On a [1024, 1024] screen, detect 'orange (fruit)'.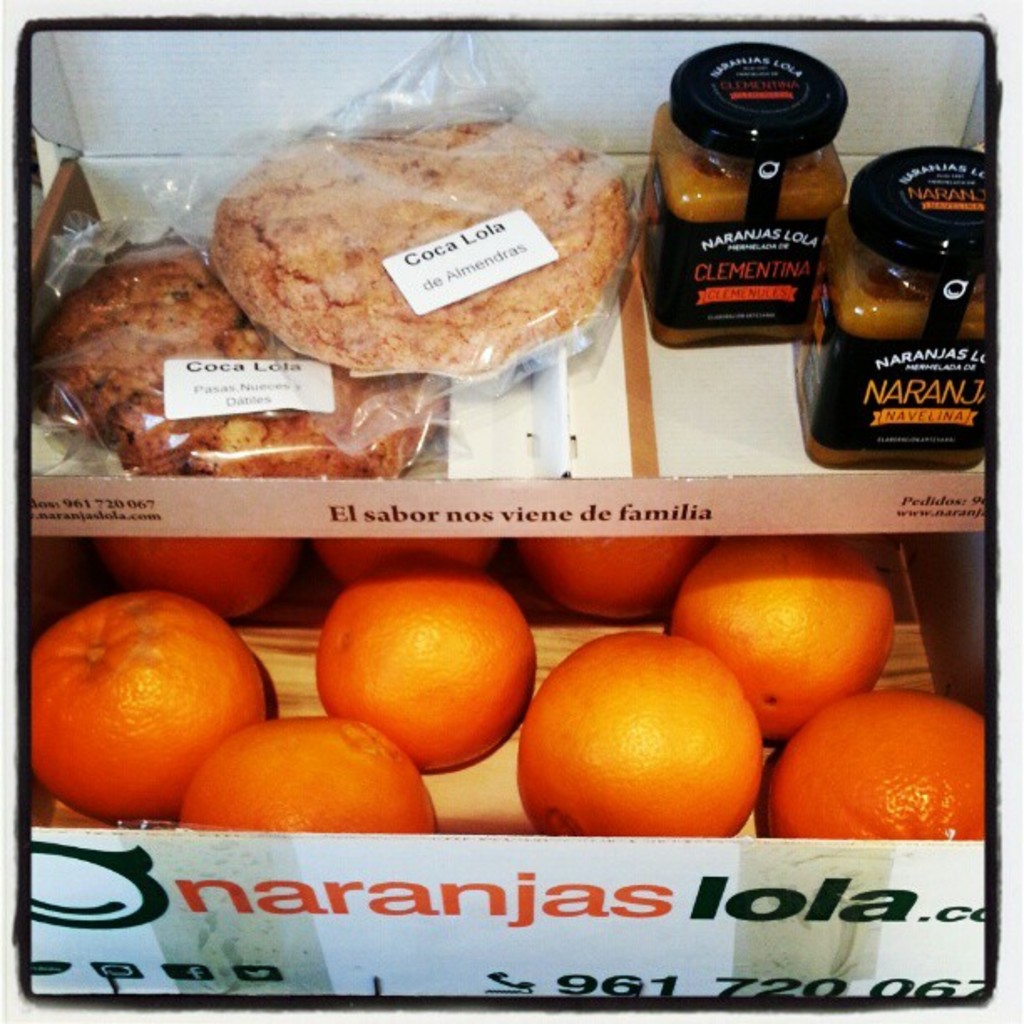
bbox=(515, 634, 773, 843).
